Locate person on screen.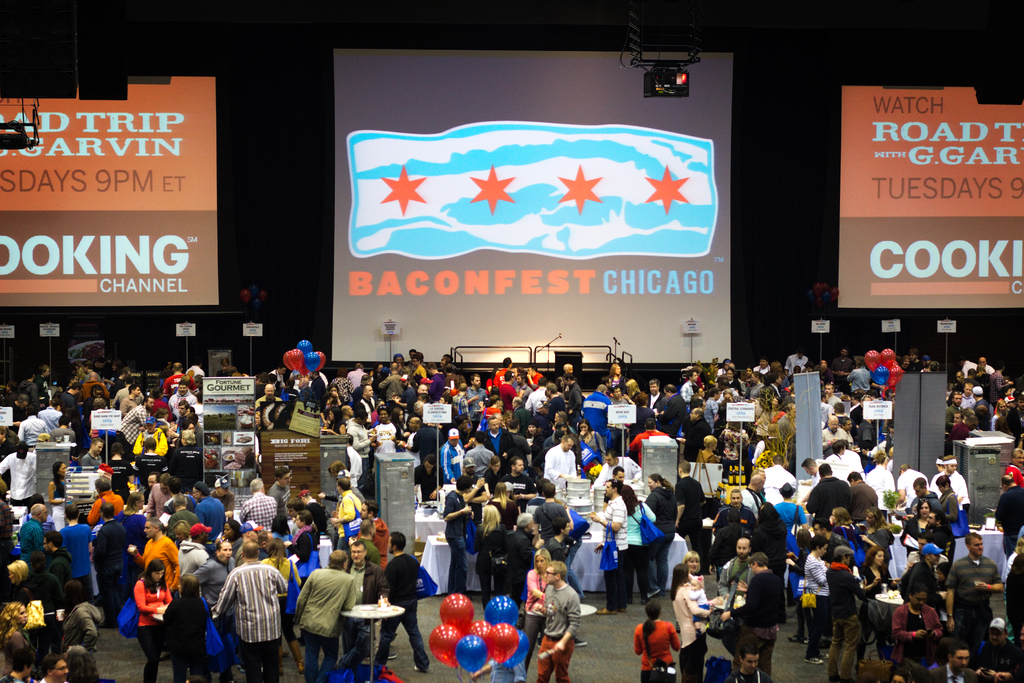
On screen at {"left": 288, "top": 543, "right": 354, "bottom": 682}.
